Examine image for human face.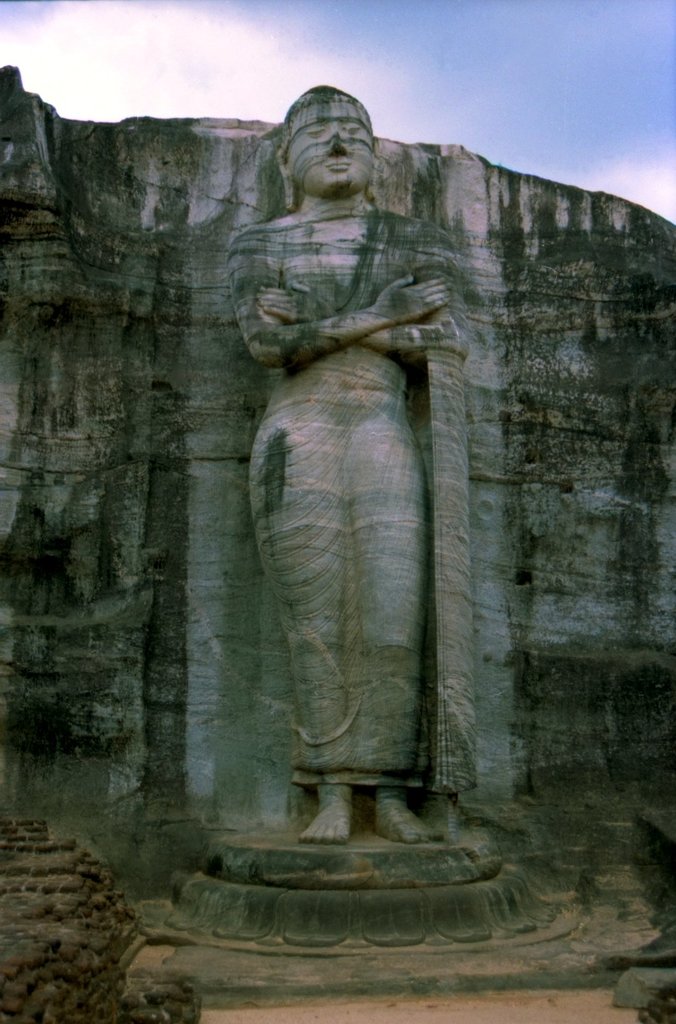
Examination result: <box>286,114,371,196</box>.
